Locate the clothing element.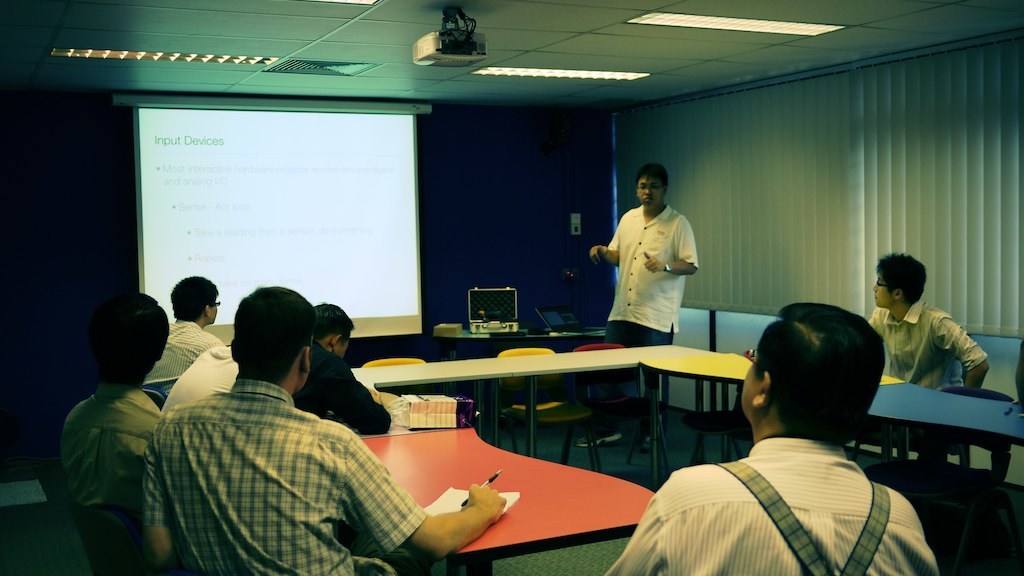
Element bbox: [x1=144, y1=306, x2=225, y2=405].
